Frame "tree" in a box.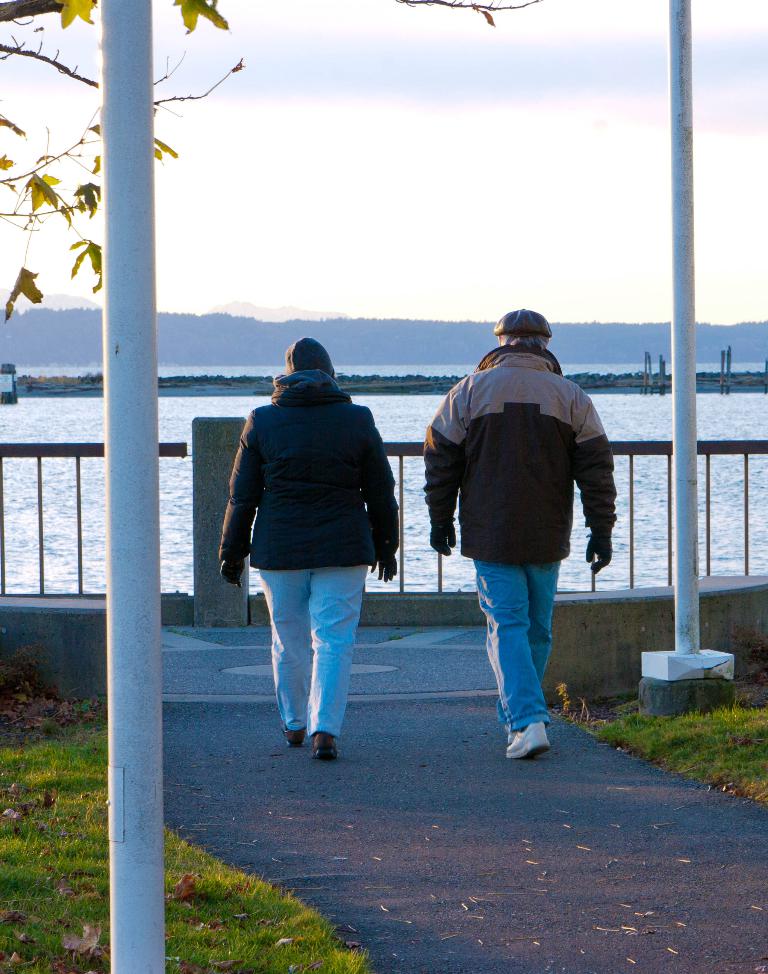
(0,4,532,321).
